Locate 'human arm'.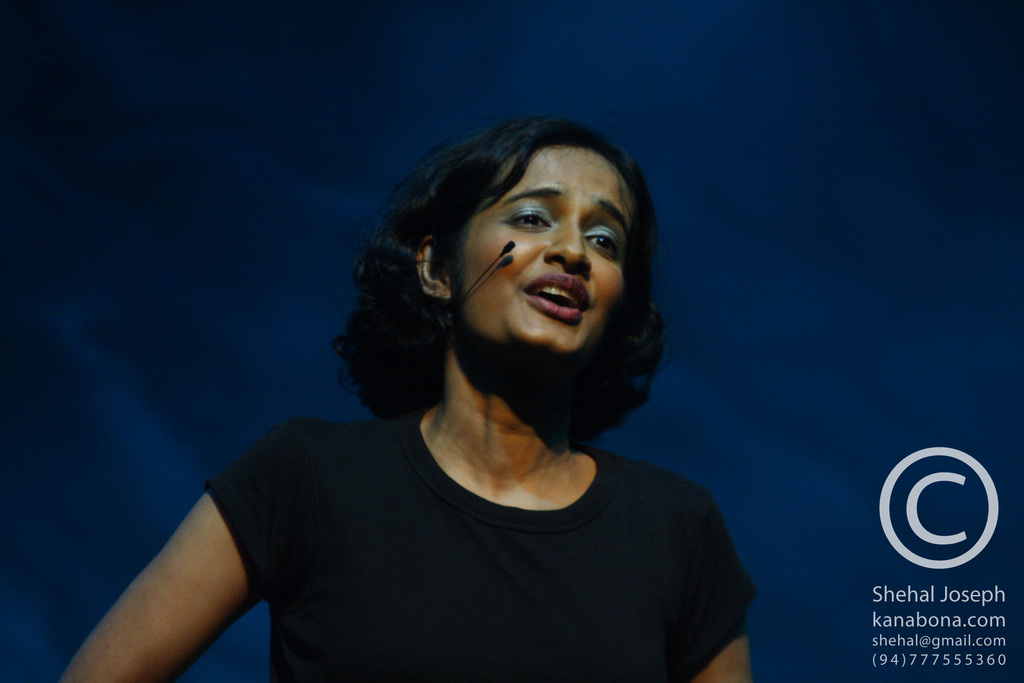
Bounding box: <region>678, 487, 770, 682</region>.
